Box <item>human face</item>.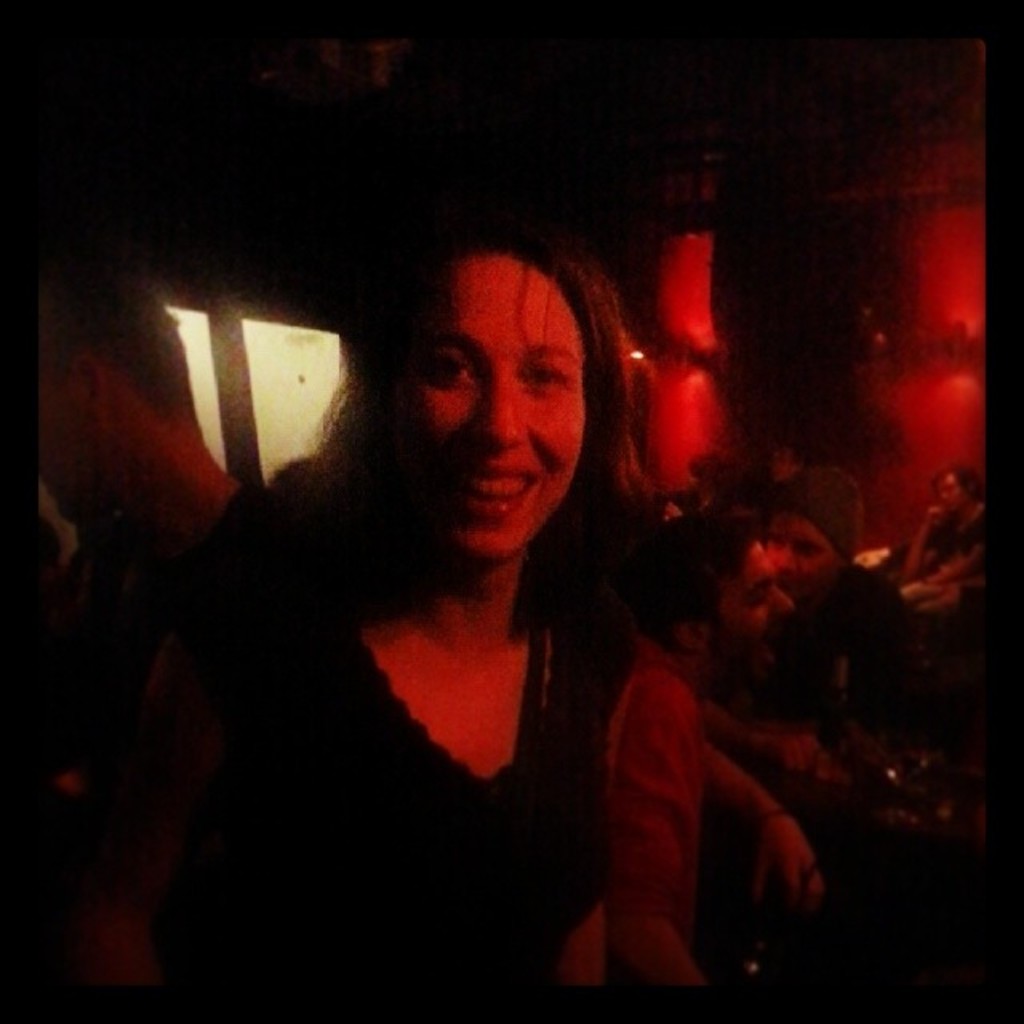
left=394, top=254, right=589, bottom=570.
